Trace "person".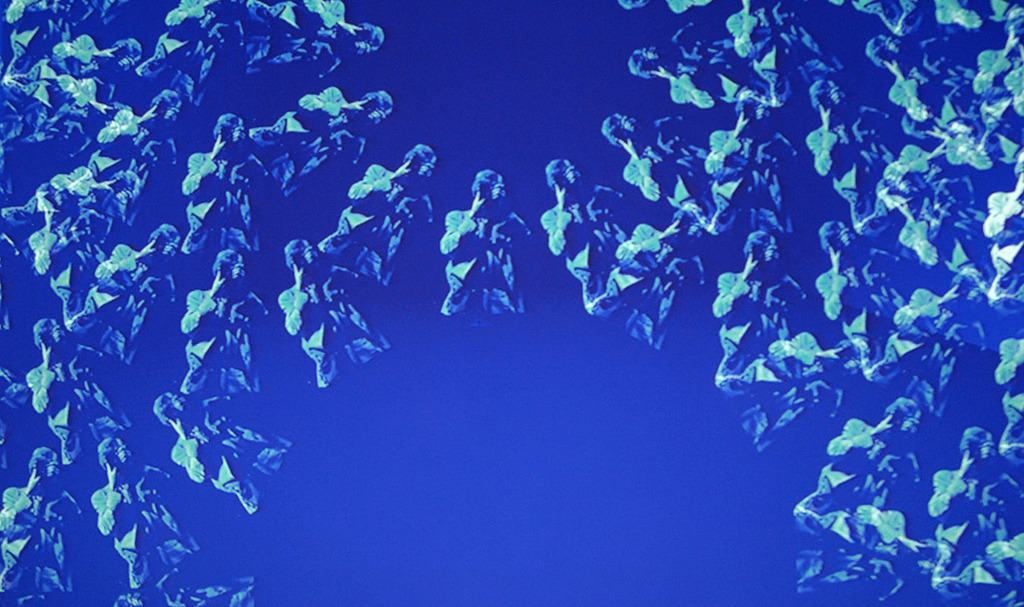
Traced to <bbox>789, 71, 898, 218</bbox>.
